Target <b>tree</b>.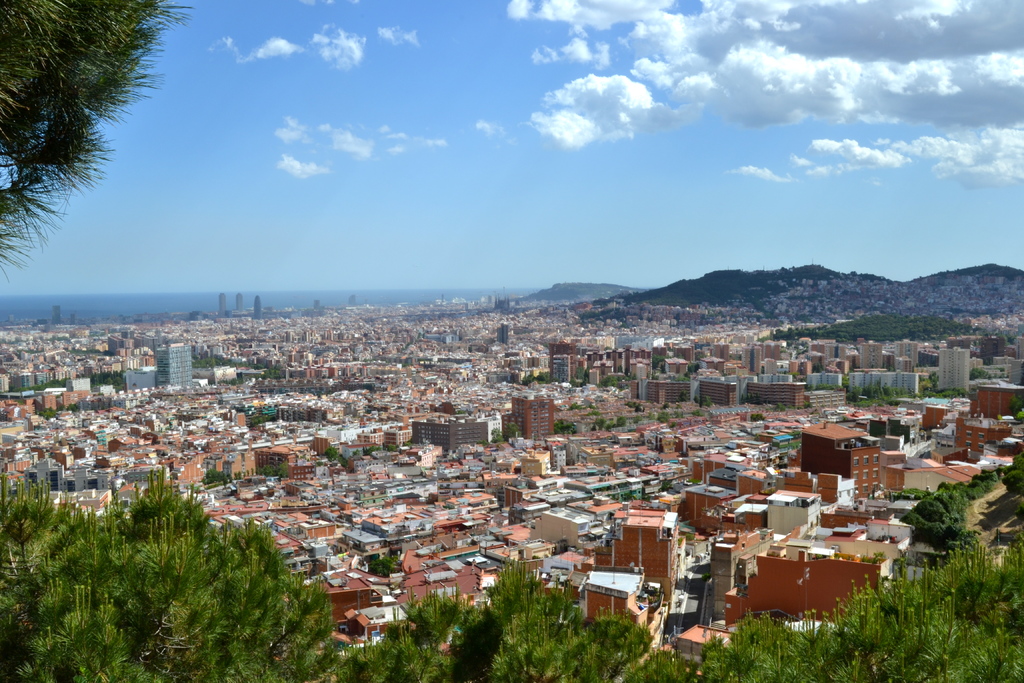
Target region: bbox(626, 400, 633, 406).
